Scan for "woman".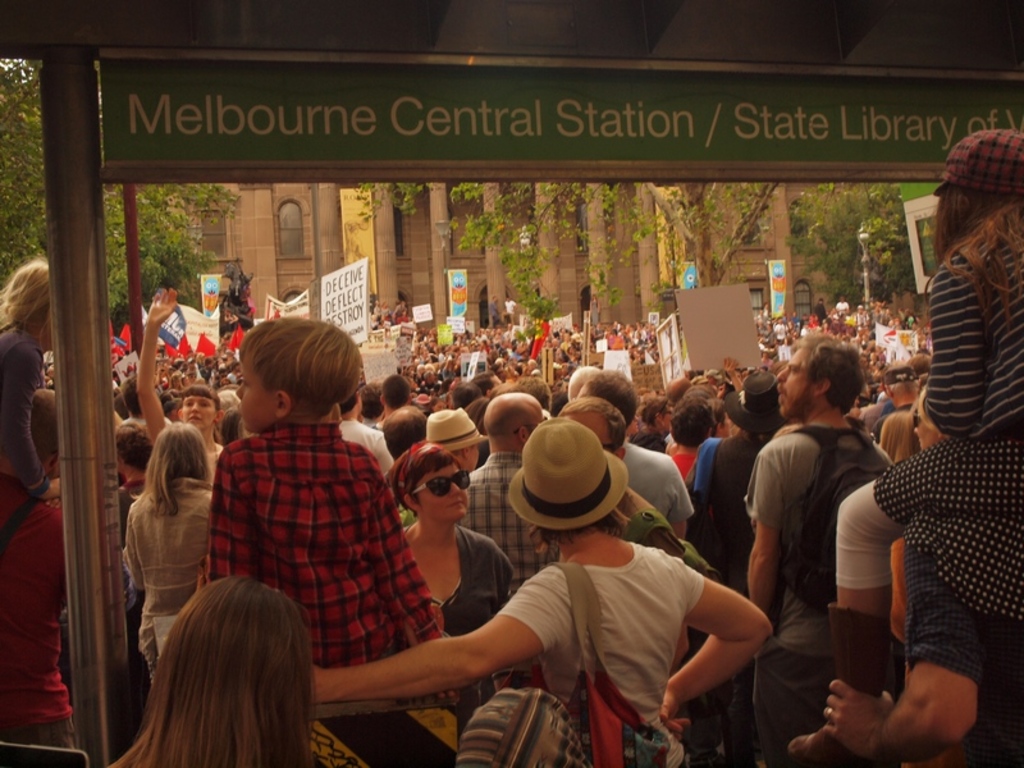
Scan result: (136,288,233,468).
